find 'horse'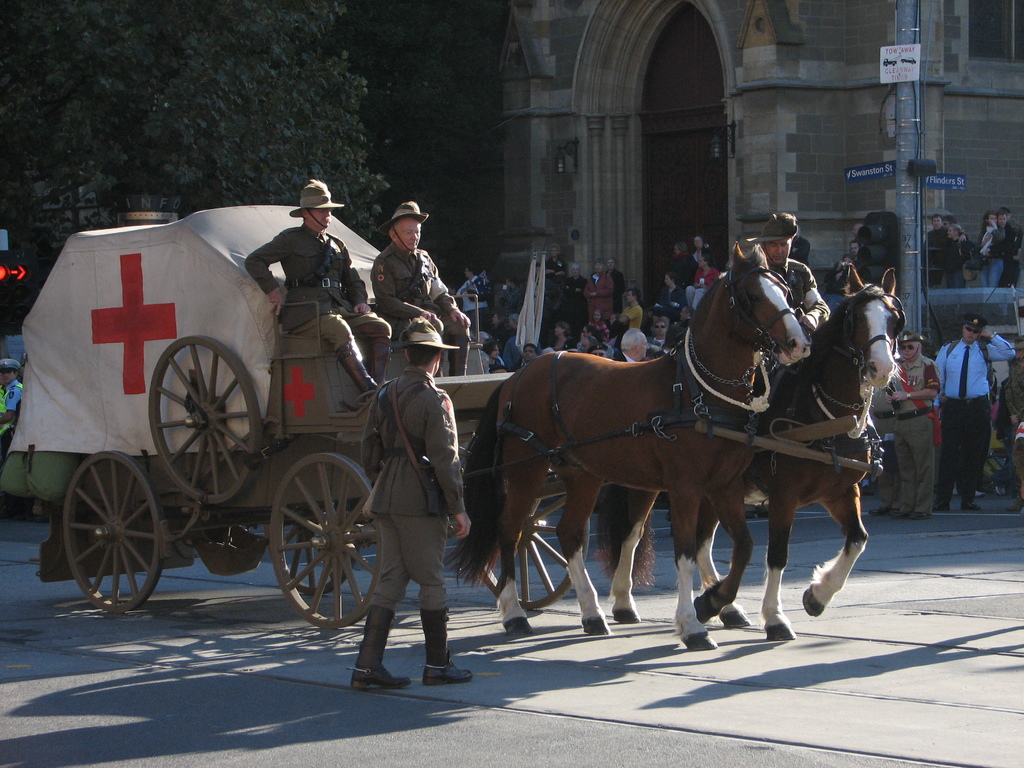
596/260/908/643
